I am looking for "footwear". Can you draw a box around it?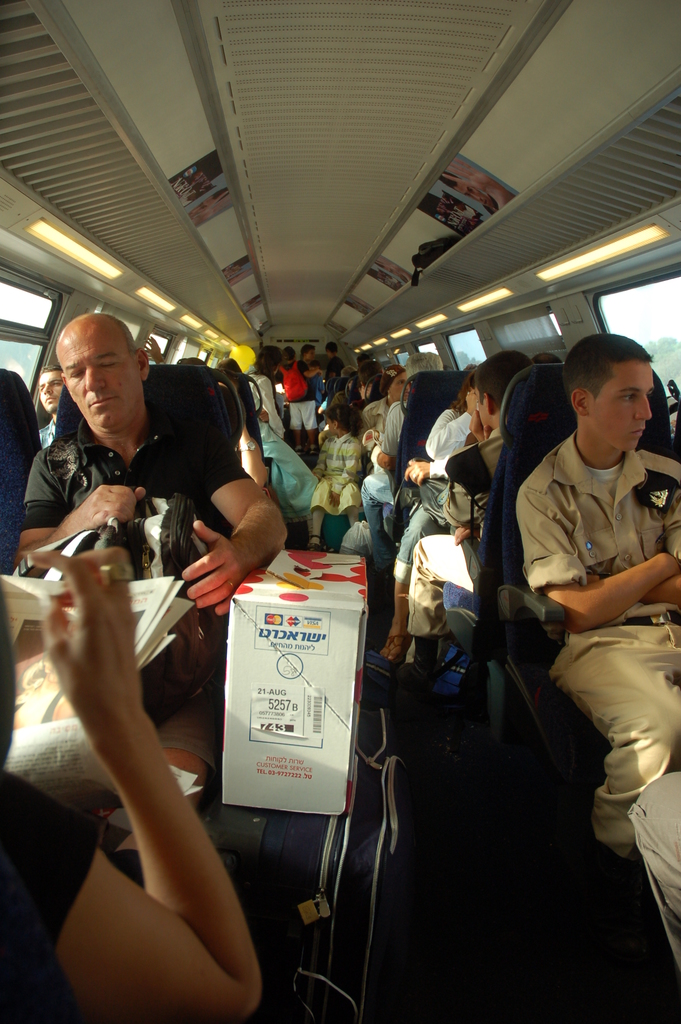
Sure, the bounding box is Rect(310, 535, 317, 548).
